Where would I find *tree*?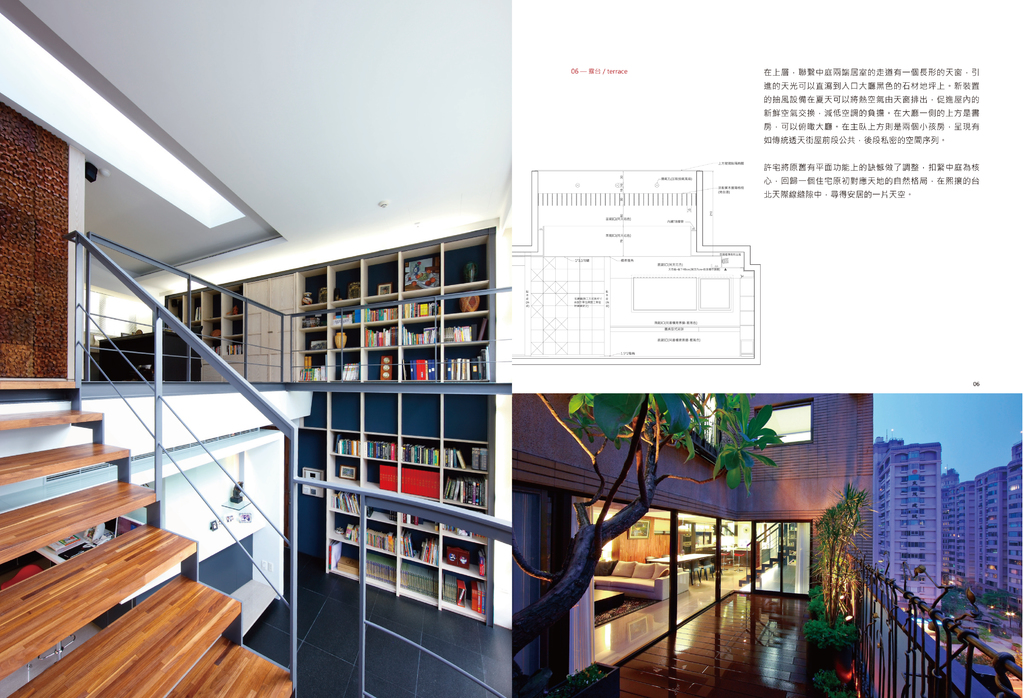
At (507,381,781,697).
